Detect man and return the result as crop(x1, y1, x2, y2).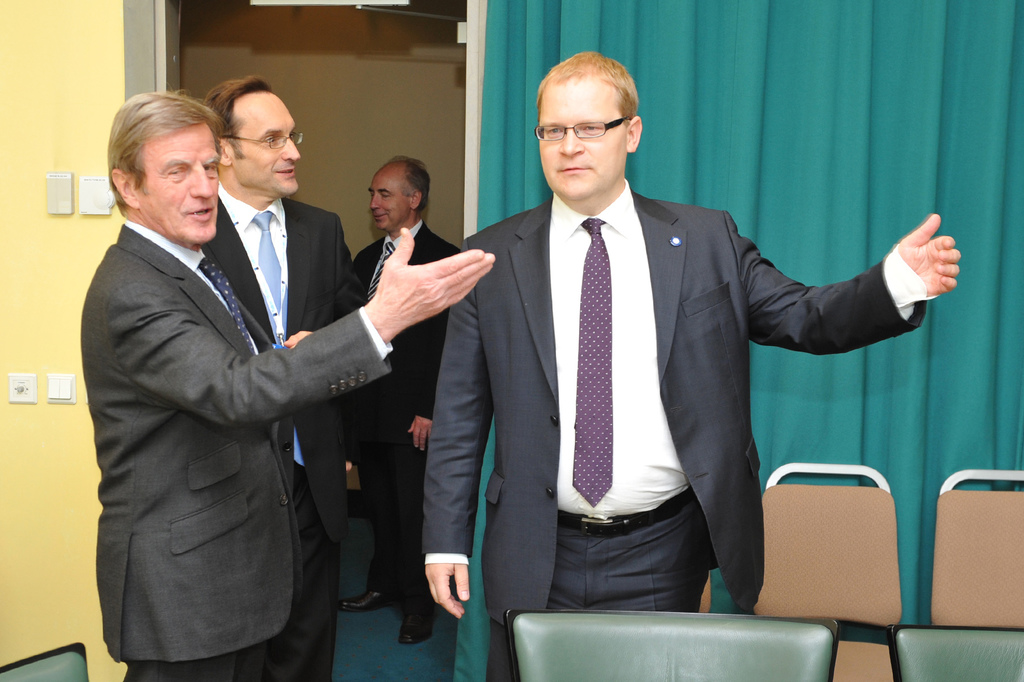
crop(337, 157, 456, 647).
